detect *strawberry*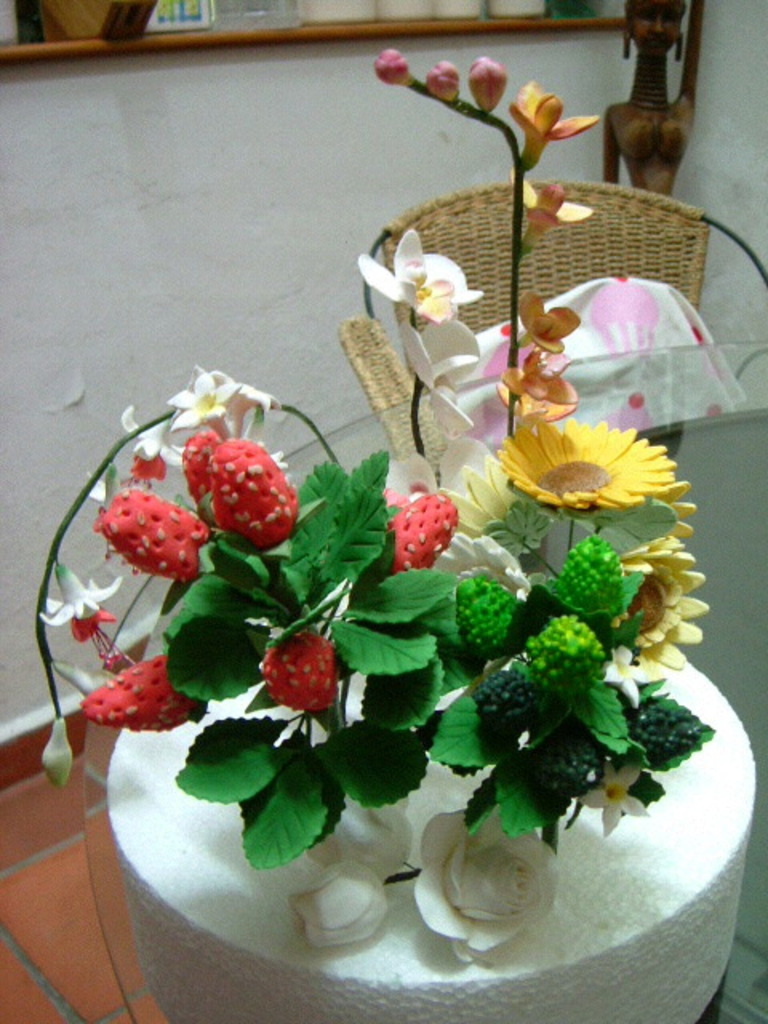
locate(256, 627, 342, 722)
